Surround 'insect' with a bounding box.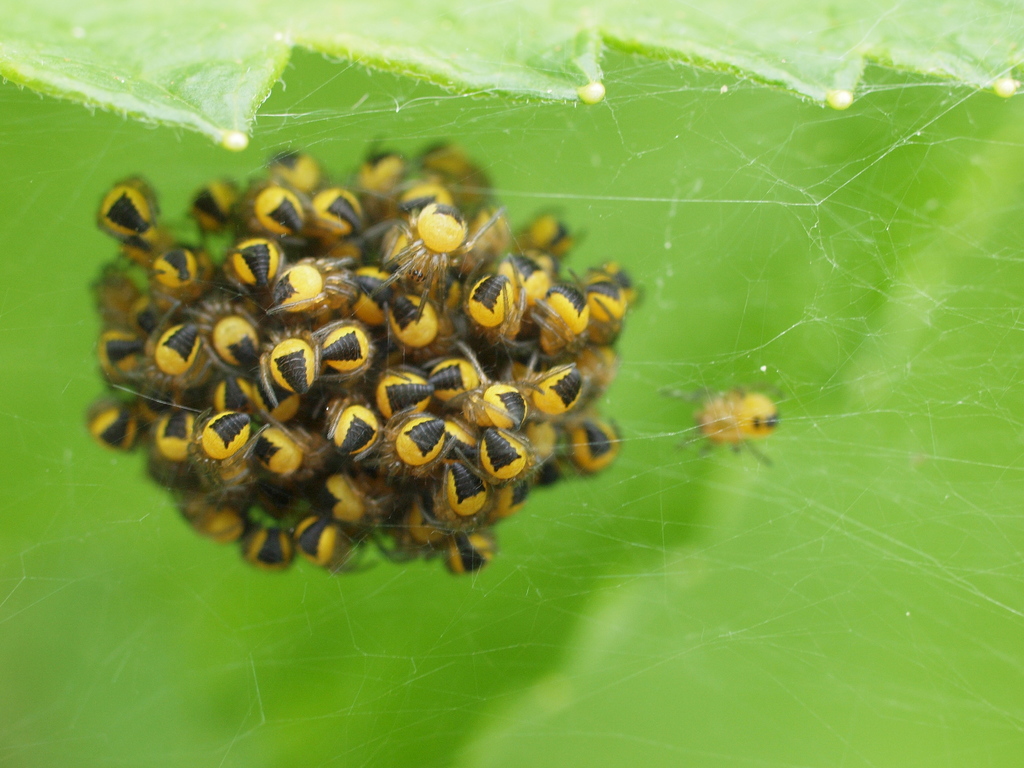
(left=142, top=303, right=208, bottom=389).
